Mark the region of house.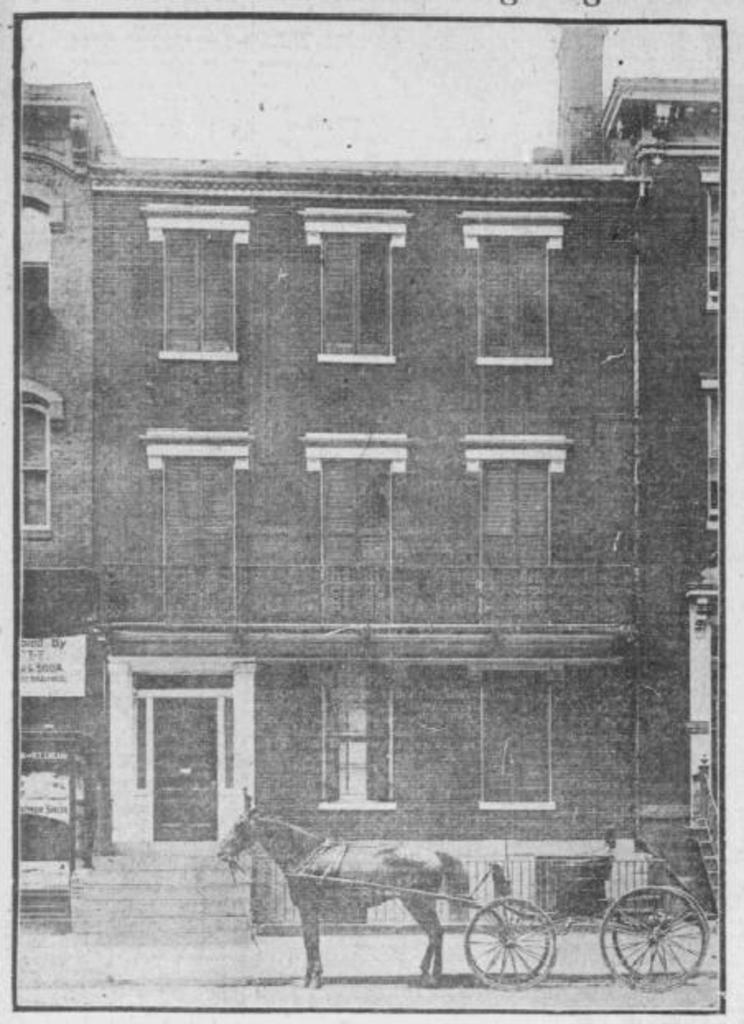
Region: (20,21,726,938).
